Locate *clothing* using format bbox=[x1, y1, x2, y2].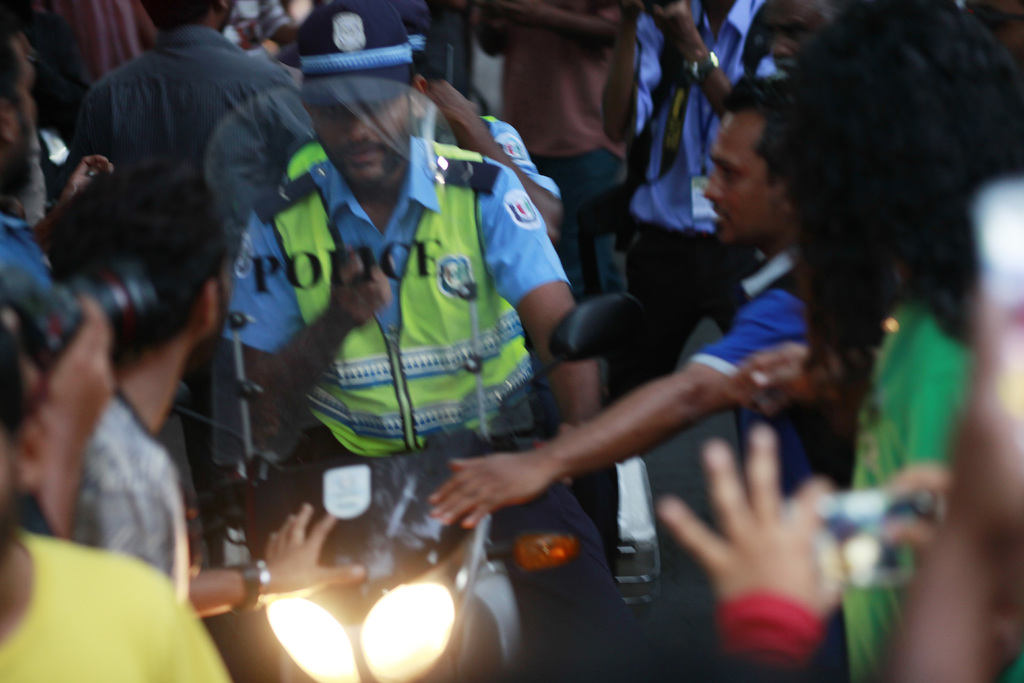
bbox=[82, 381, 191, 597].
